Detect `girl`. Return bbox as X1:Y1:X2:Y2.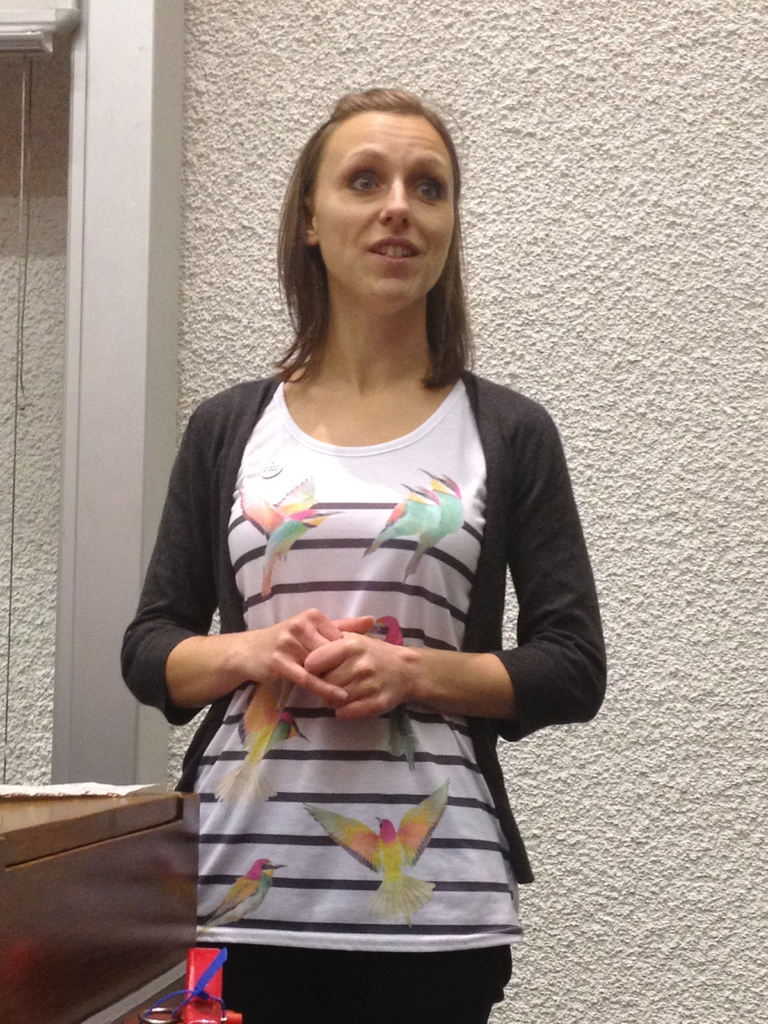
120:92:604:1023.
